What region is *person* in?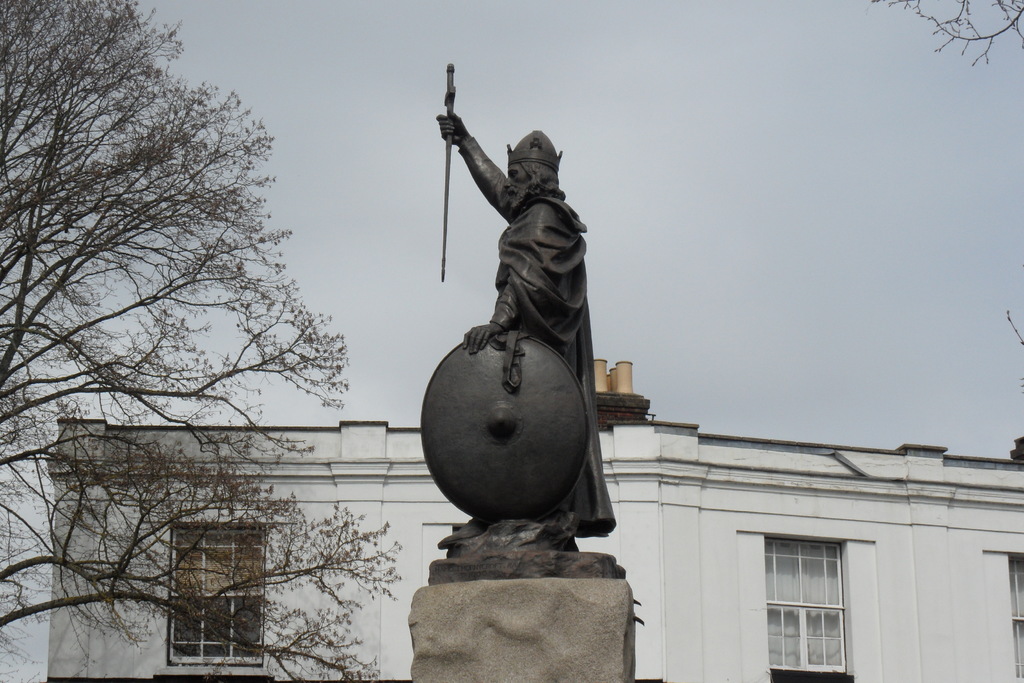
rect(435, 110, 612, 555).
